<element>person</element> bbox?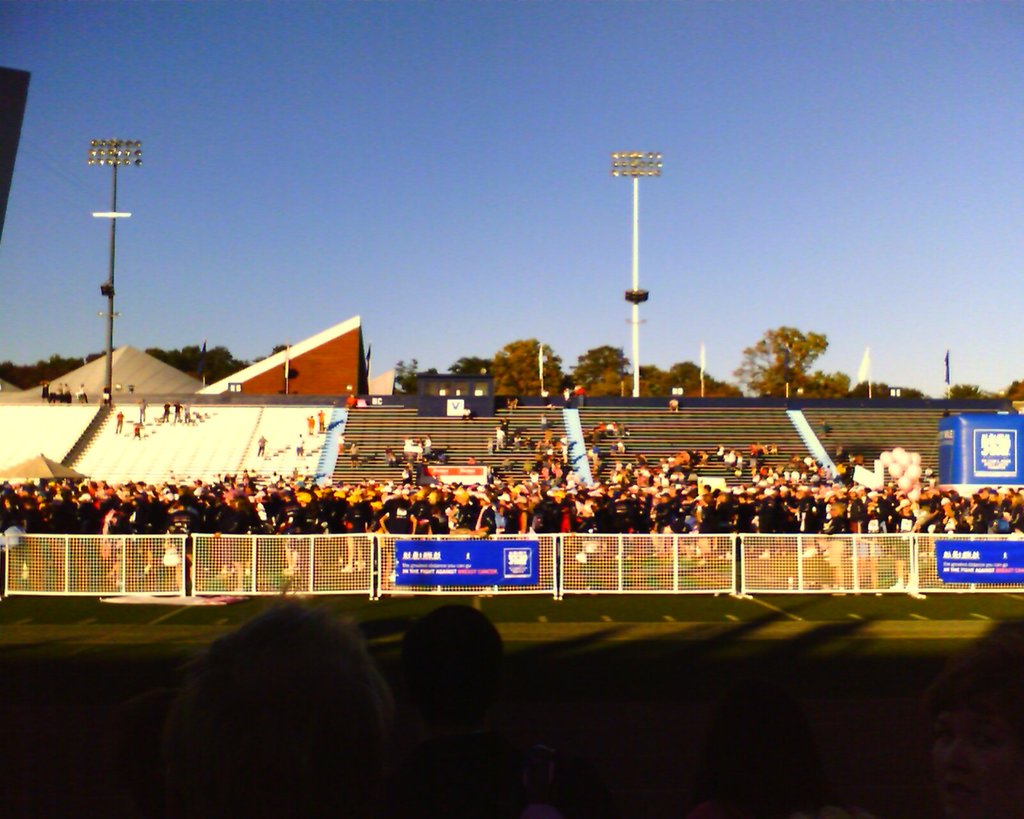
region(115, 410, 124, 436)
